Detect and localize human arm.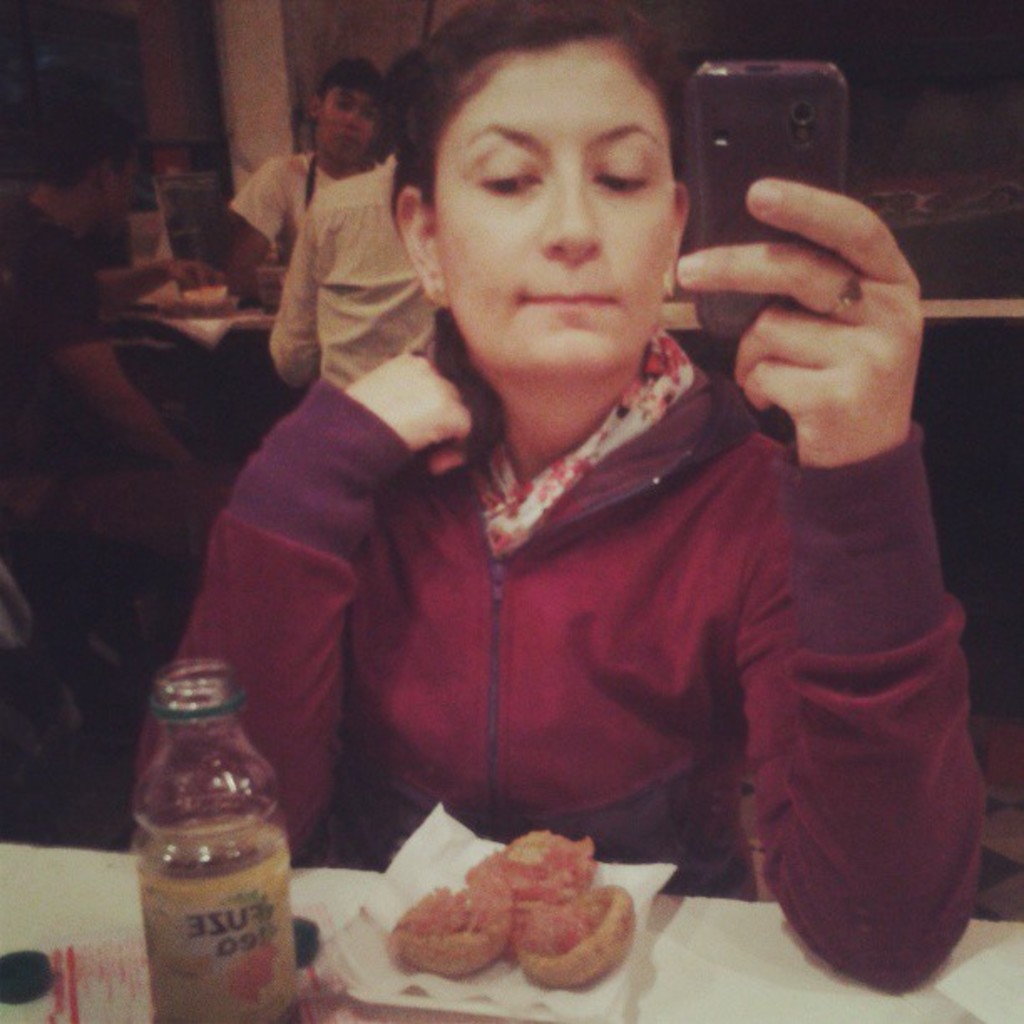
Localized at {"left": 127, "top": 348, "right": 479, "bottom": 858}.
